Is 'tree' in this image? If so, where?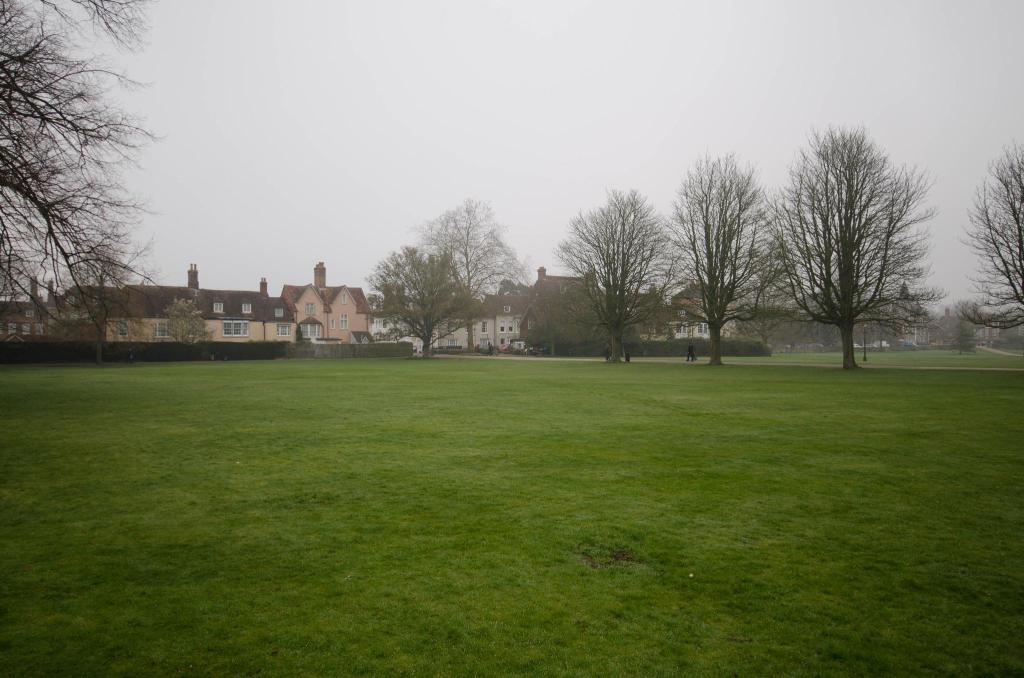
Yes, at crop(554, 186, 698, 364).
